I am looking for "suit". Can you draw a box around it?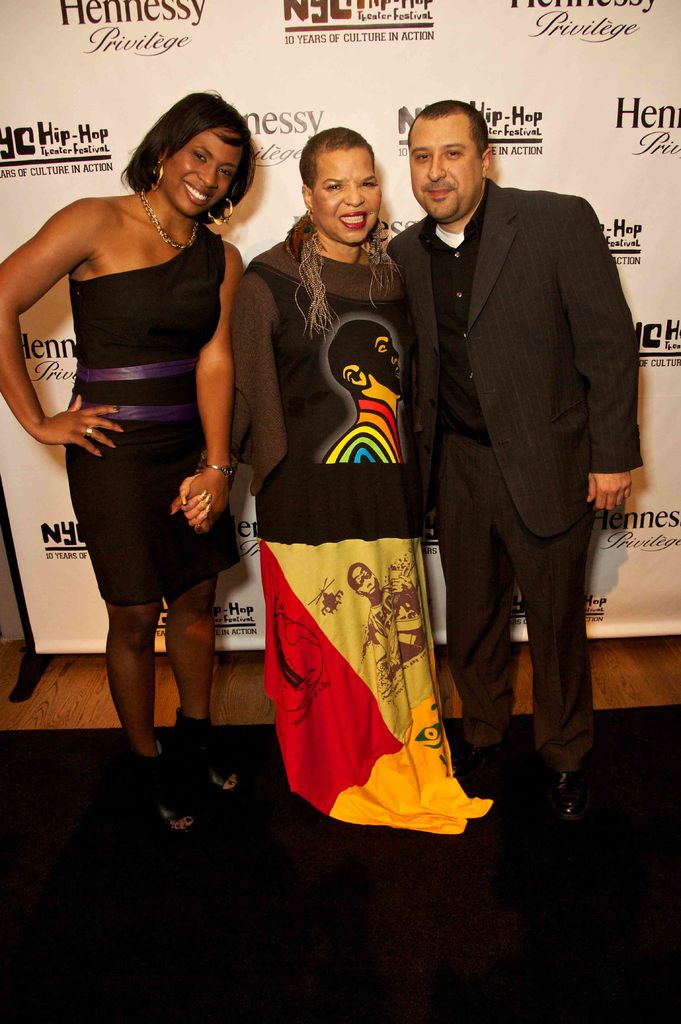
Sure, the bounding box is box(434, 222, 639, 816).
